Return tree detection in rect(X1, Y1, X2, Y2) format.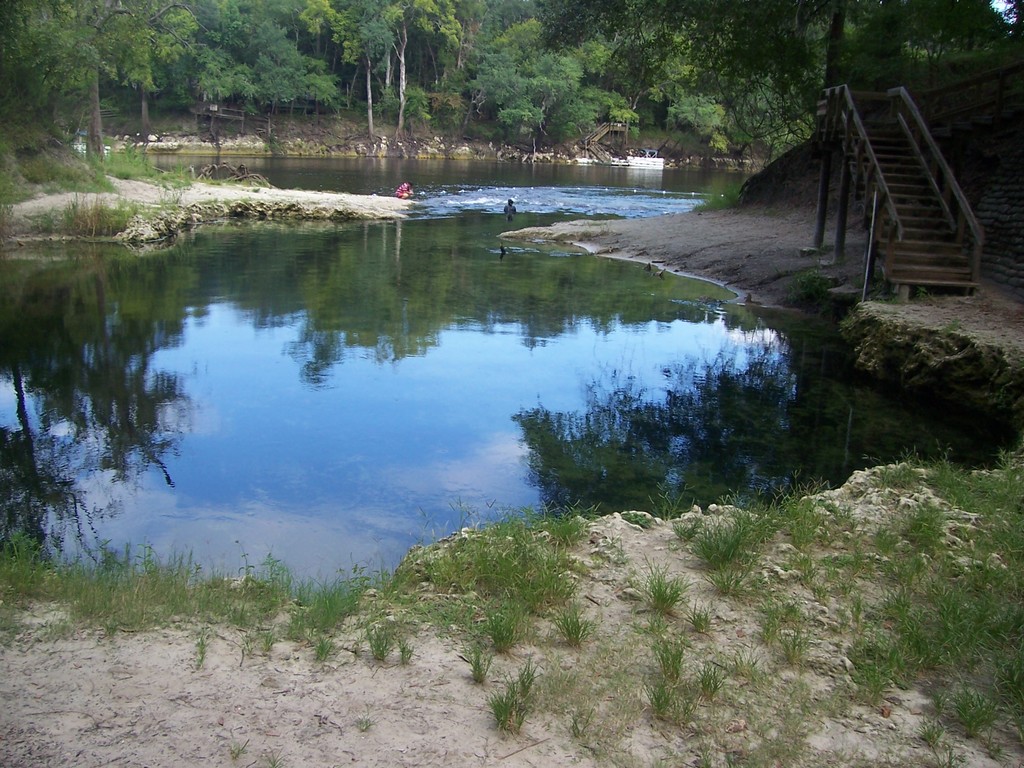
rect(36, 241, 193, 580).
